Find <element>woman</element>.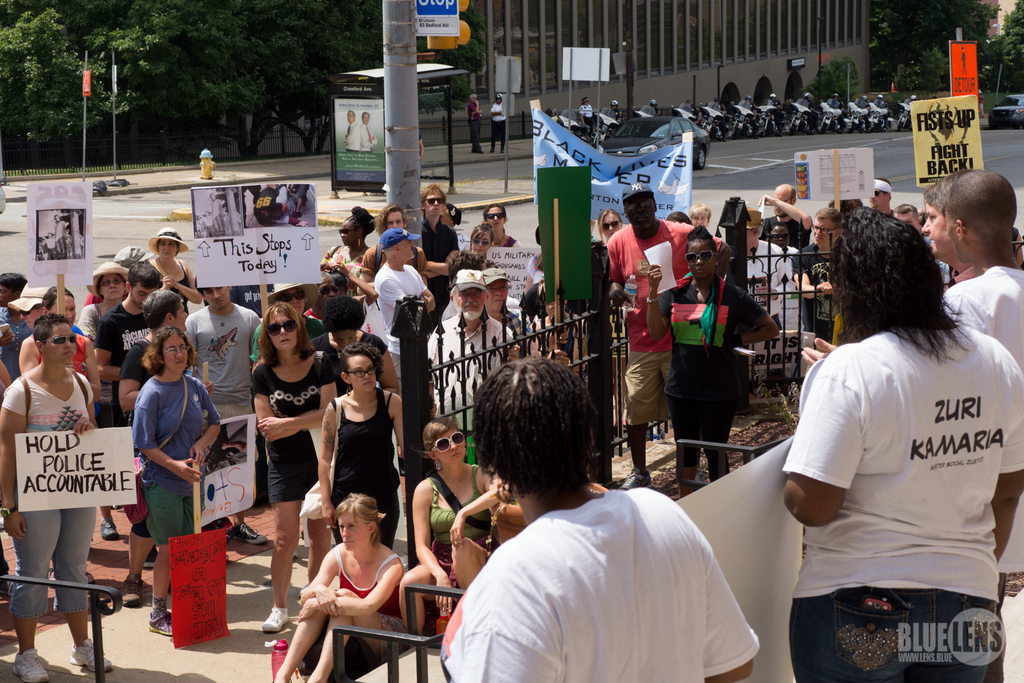
locate(73, 260, 131, 347).
